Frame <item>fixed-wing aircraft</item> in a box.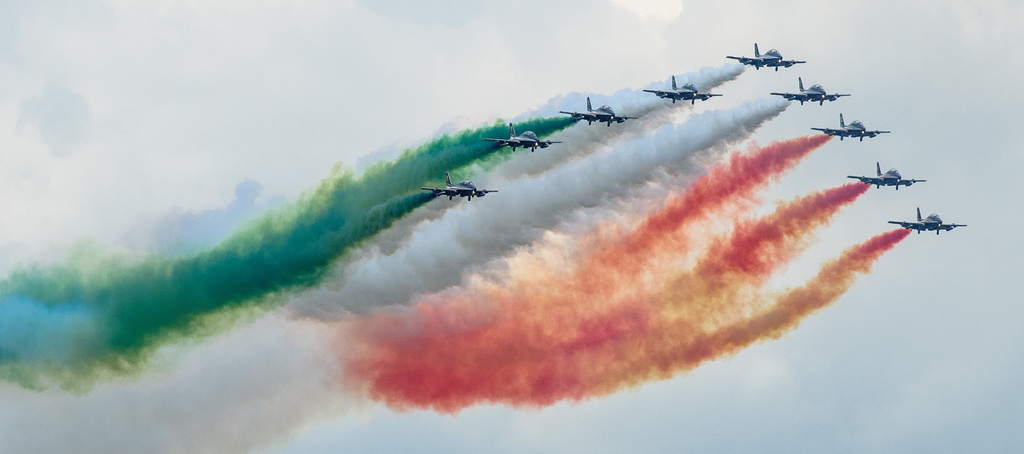
[851,161,916,187].
